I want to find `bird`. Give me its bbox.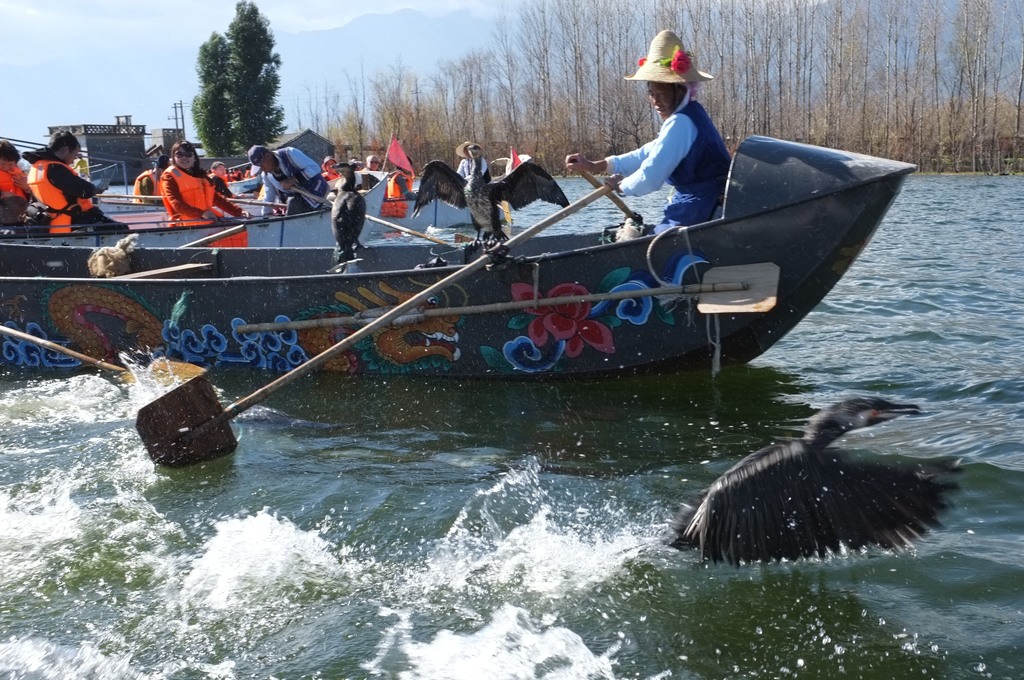
84, 231, 139, 280.
